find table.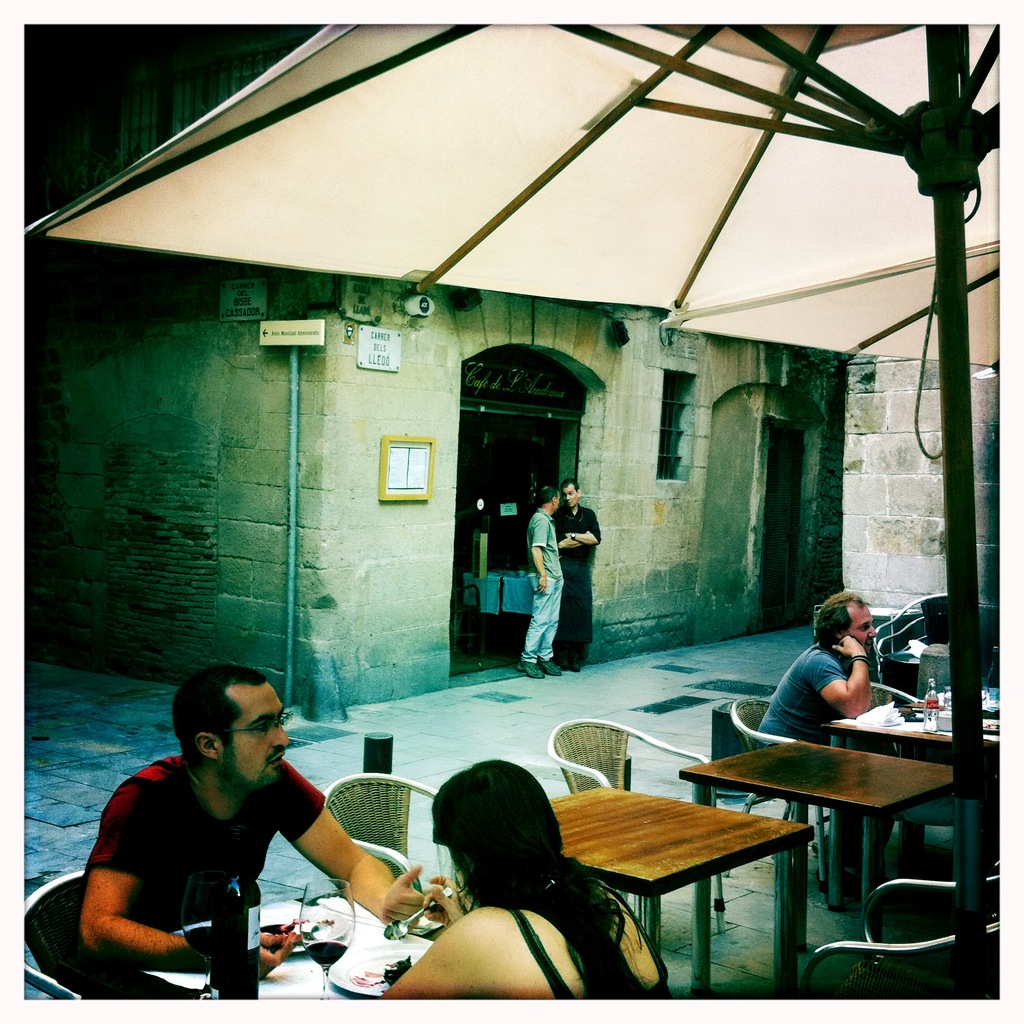
{"left": 118, "top": 877, "right": 445, "bottom": 1001}.
